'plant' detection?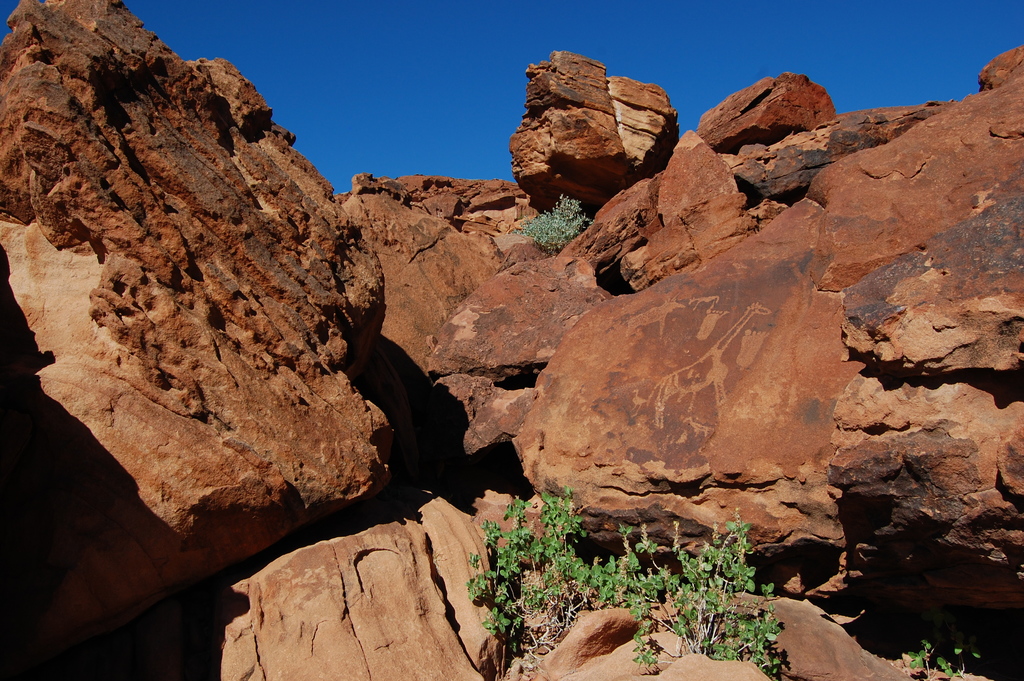
Rect(467, 480, 635, 671)
